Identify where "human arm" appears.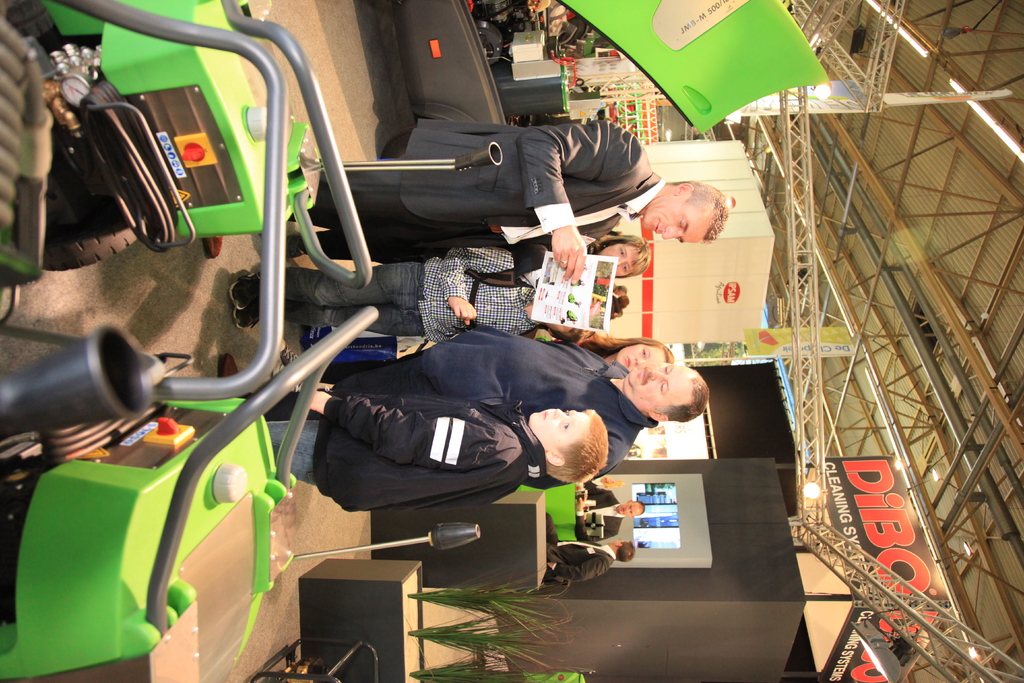
Appears at BBox(435, 243, 515, 339).
